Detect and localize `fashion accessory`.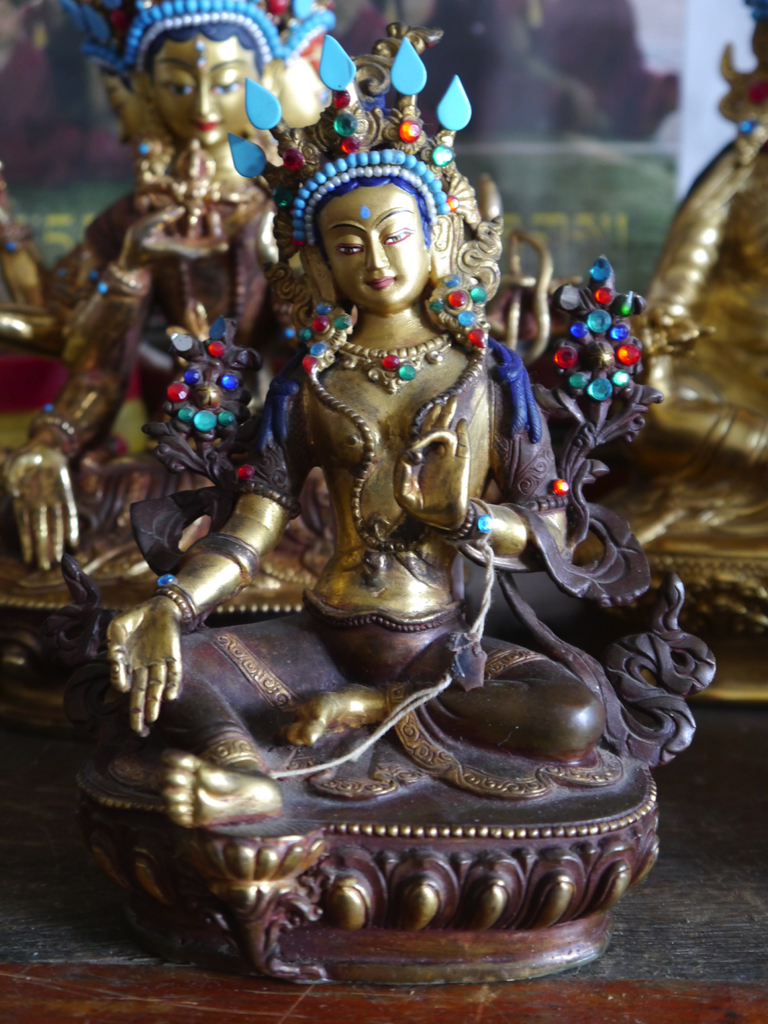
Localized at region(155, 570, 201, 627).
